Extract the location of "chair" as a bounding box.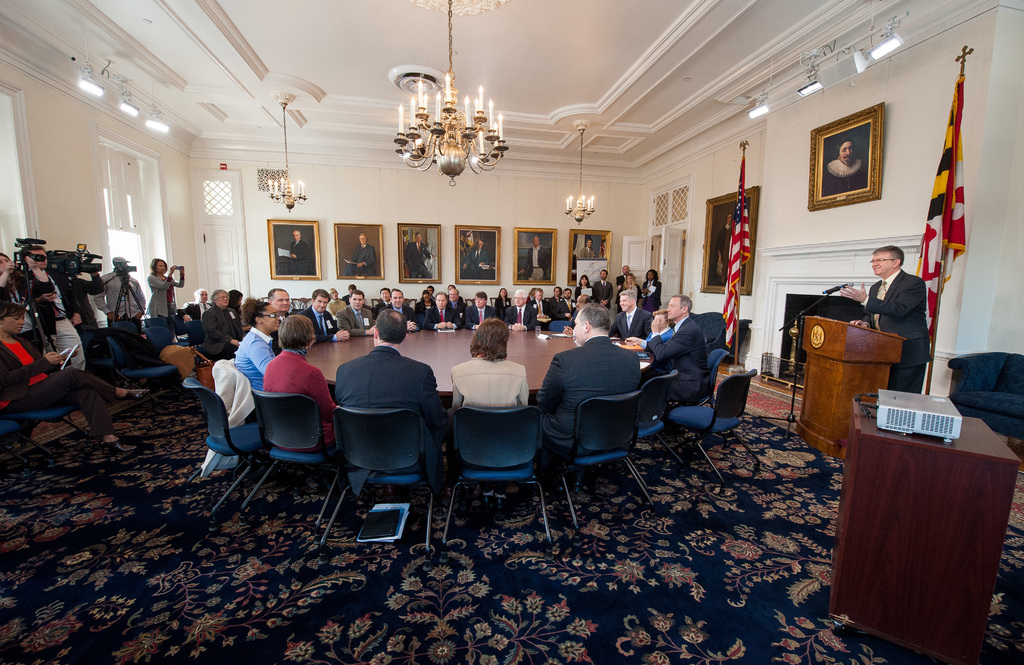
[x1=664, y1=366, x2=771, y2=490].
